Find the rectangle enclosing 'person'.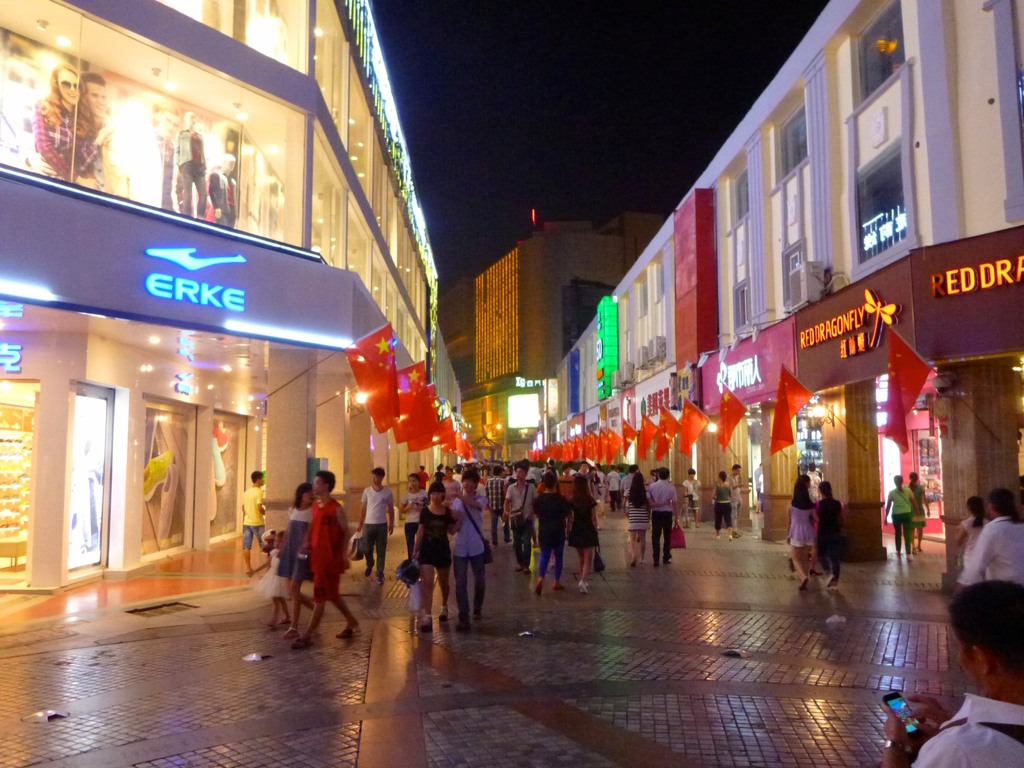
645:465:680:569.
